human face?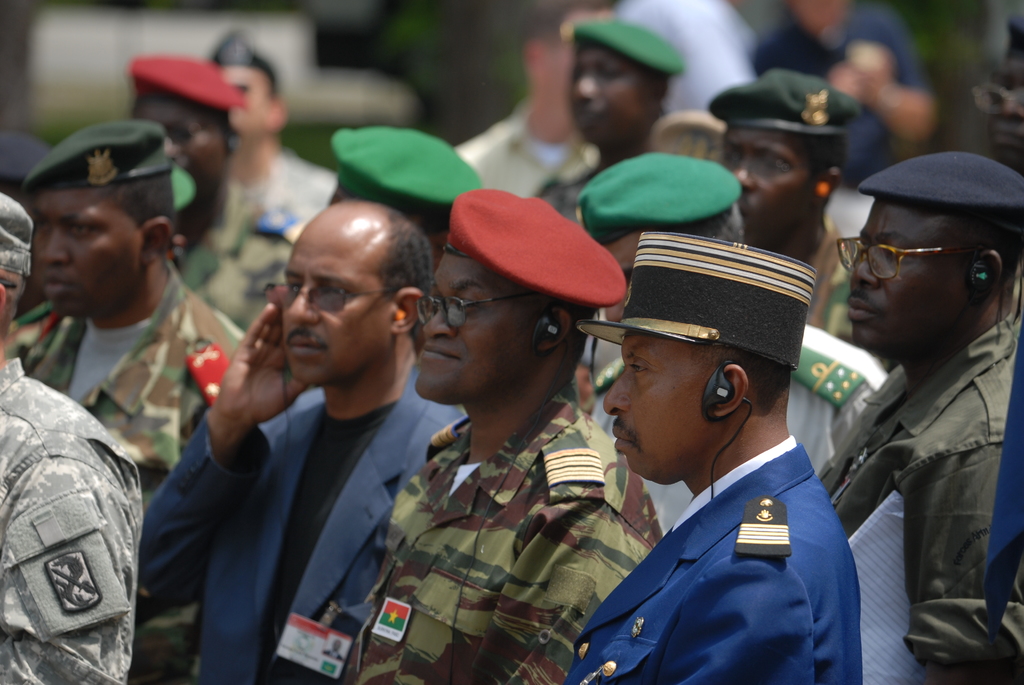
select_region(849, 210, 974, 354)
